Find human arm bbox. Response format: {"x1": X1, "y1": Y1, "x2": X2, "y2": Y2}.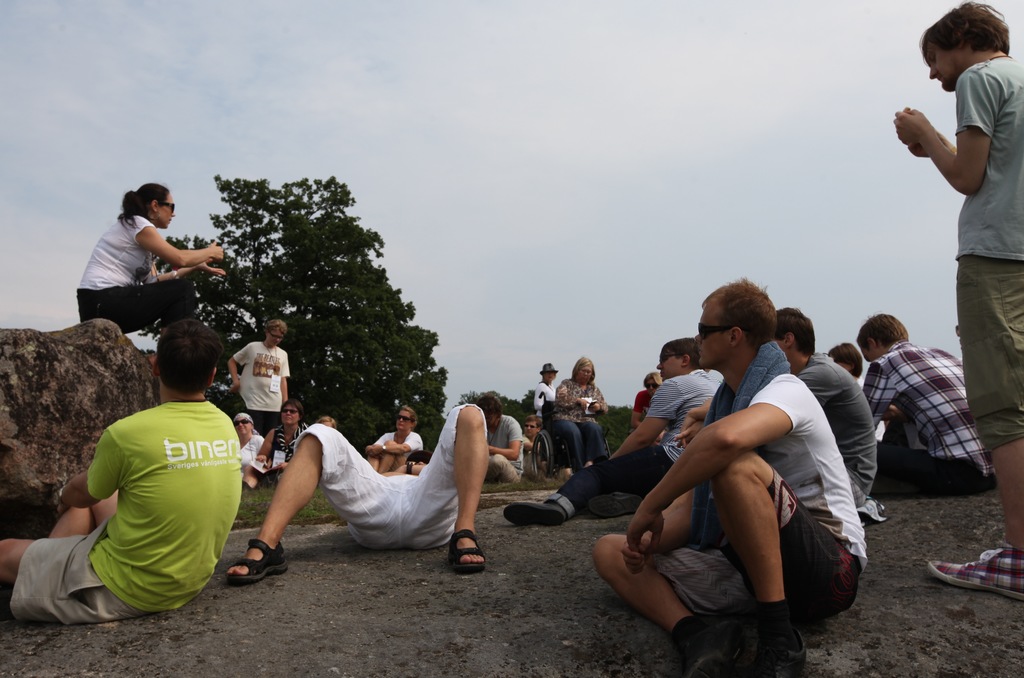
{"x1": 621, "y1": 406, "x2": 808, "y2": 552}.
